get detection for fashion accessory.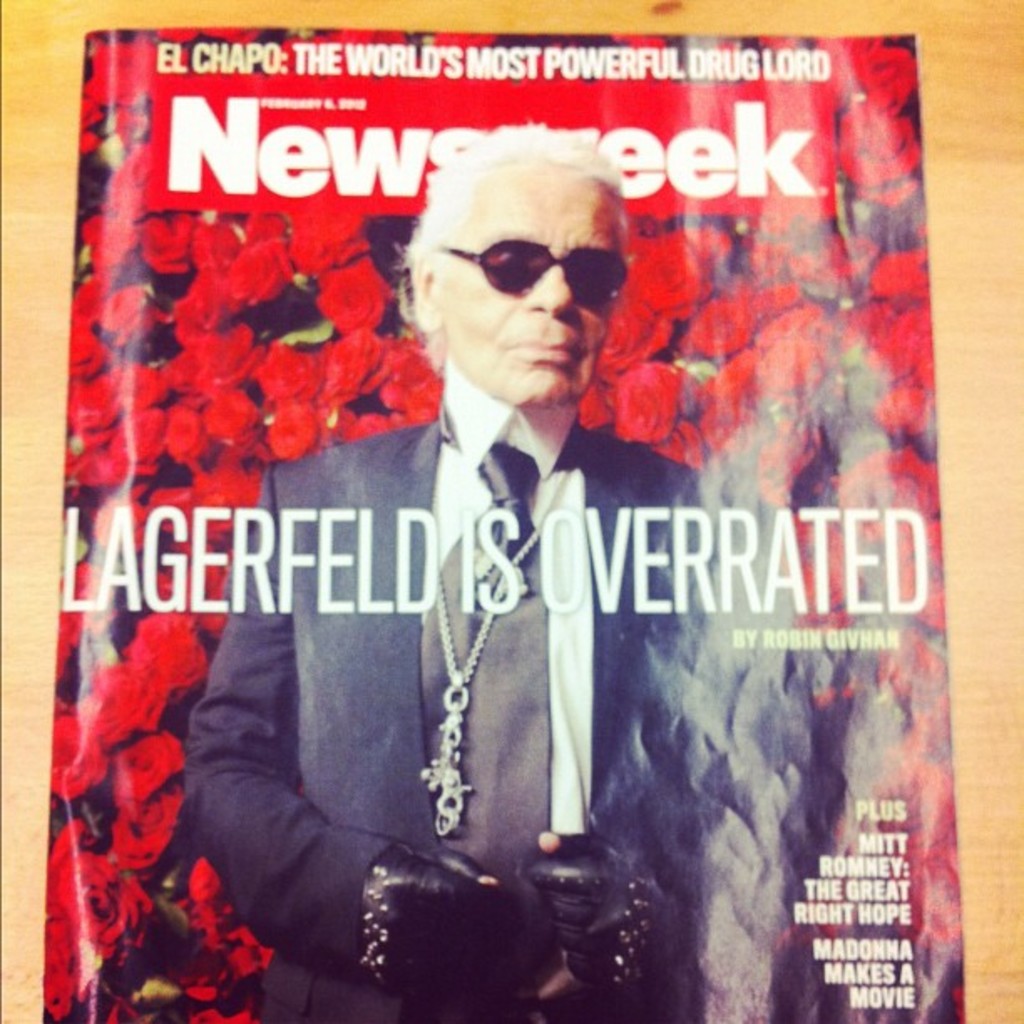
Detection: bbox(422, 463, 581, 838).
